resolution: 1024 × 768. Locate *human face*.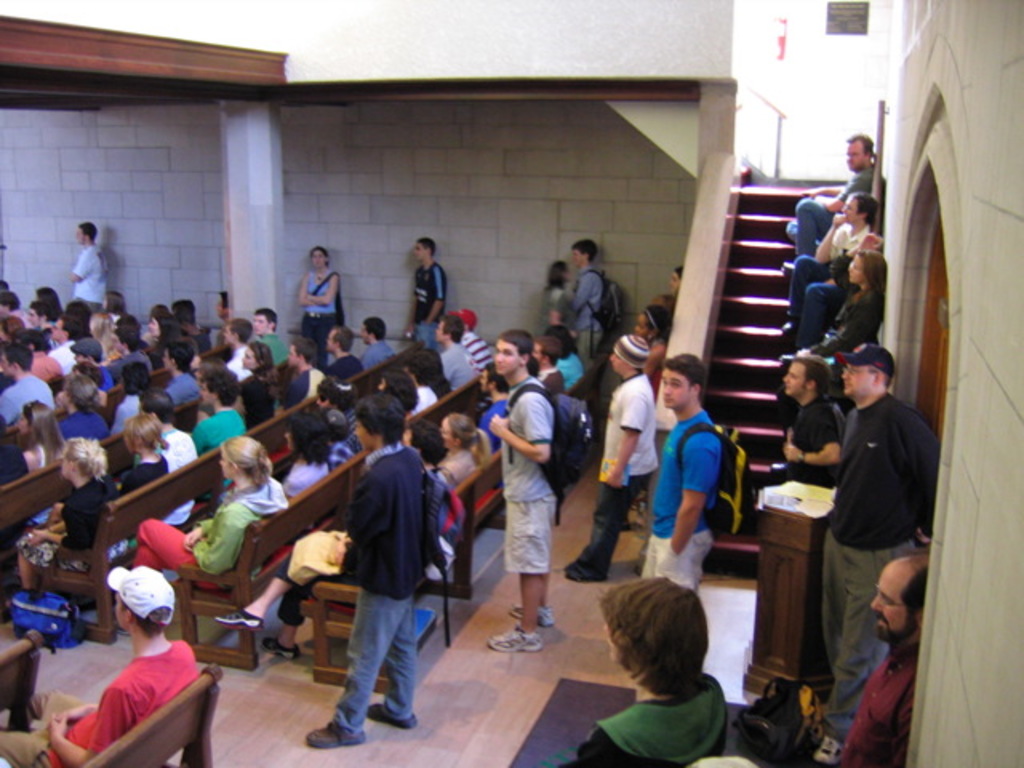
box=[258, 314, 266, 330].
